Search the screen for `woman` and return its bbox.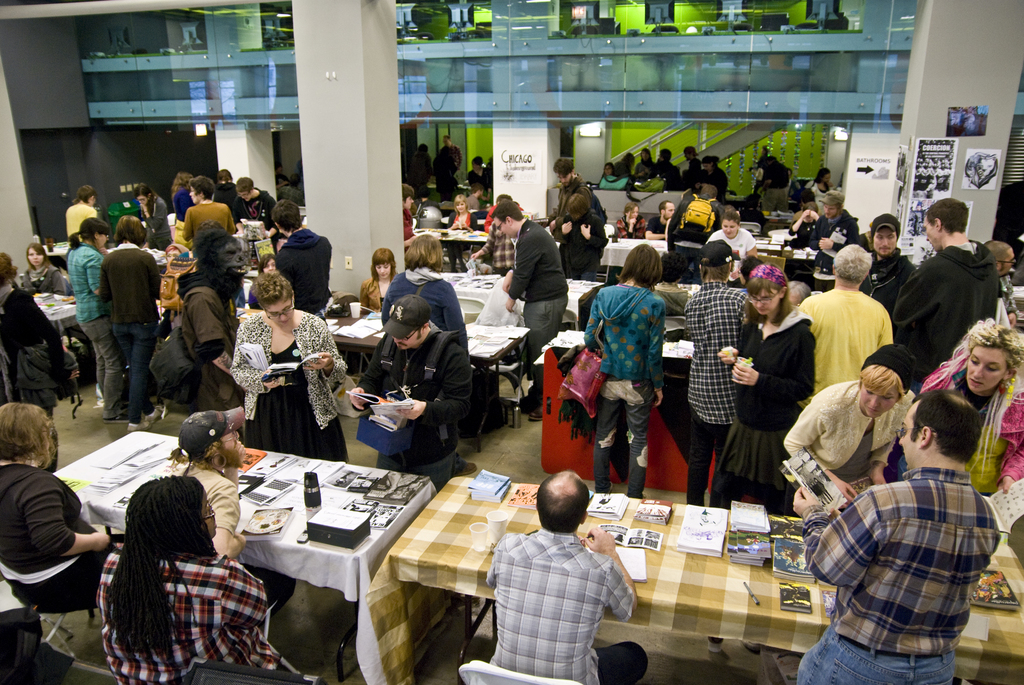
Found: left=916, top=322, right=1023, bottom=507.
